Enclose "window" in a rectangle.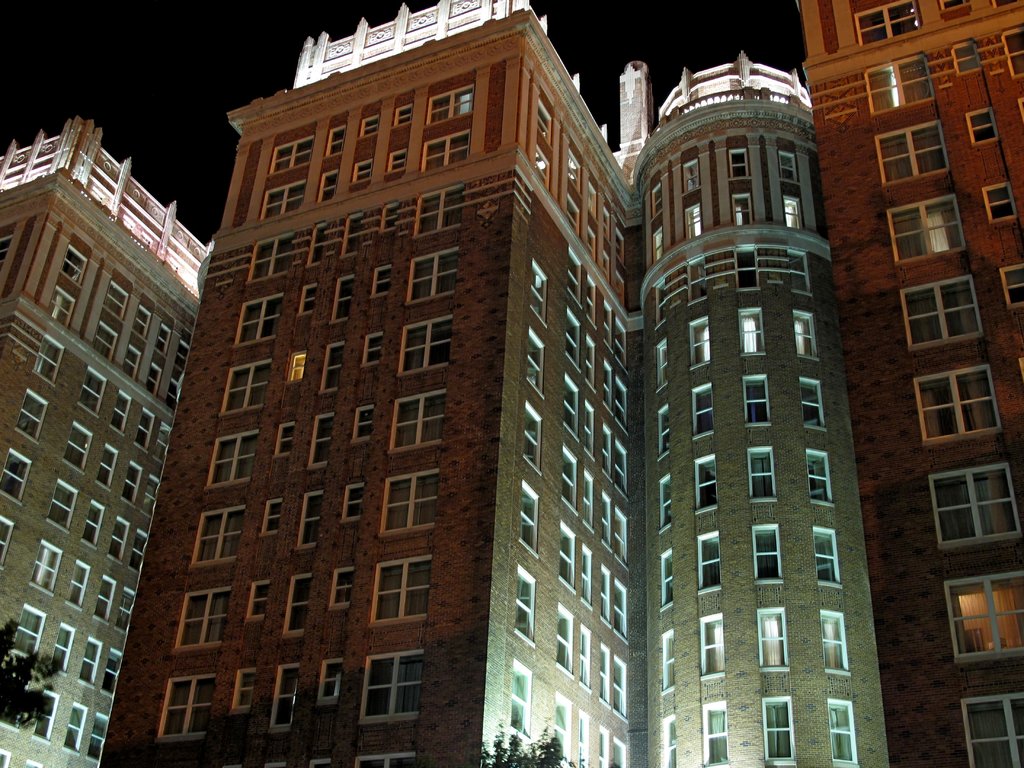
box=[647, 223, 664, 269].
